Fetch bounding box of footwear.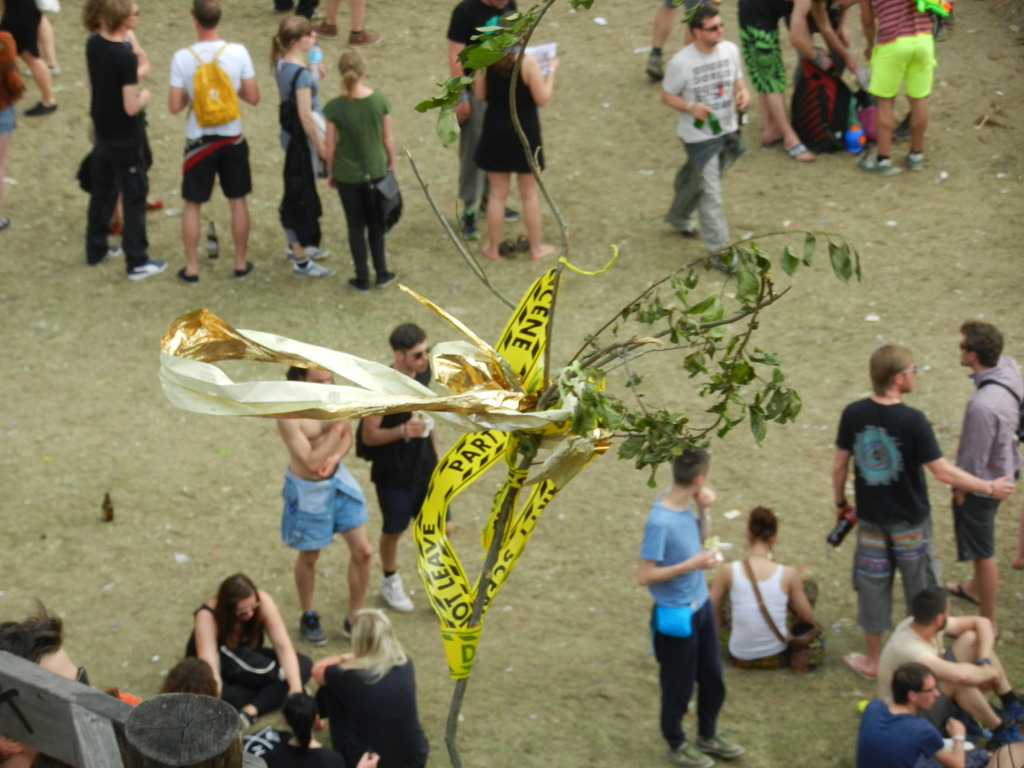
Bbox: (150,199,166,207).
